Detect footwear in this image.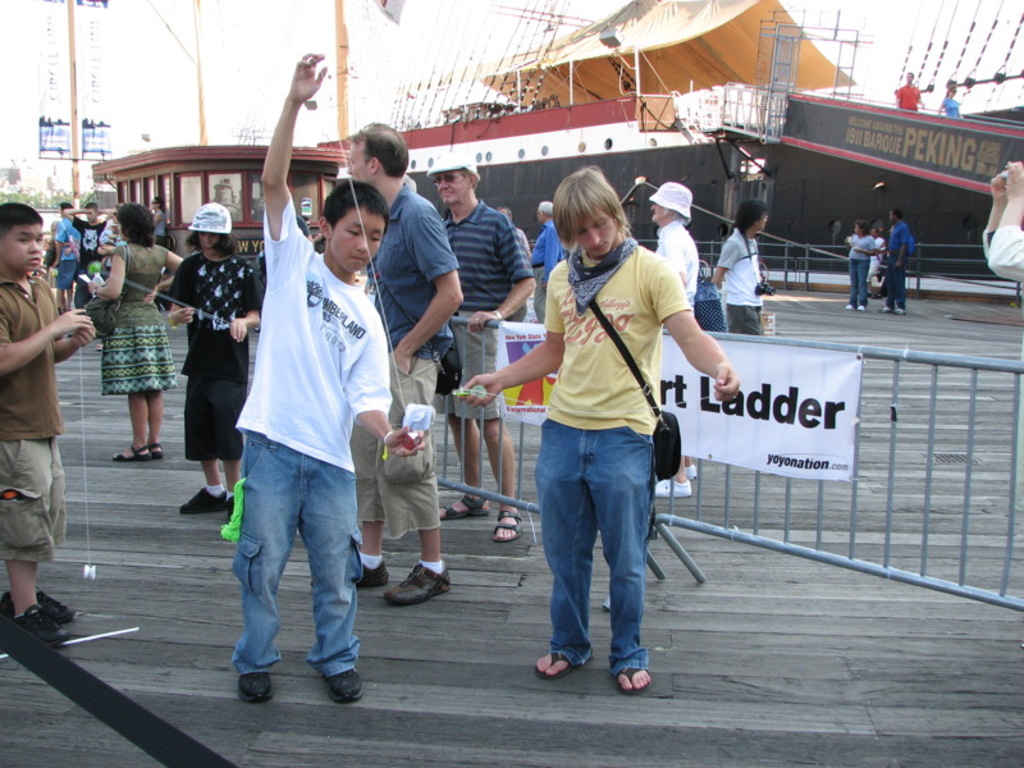
Detection: region(532, 644, 599, 684).
